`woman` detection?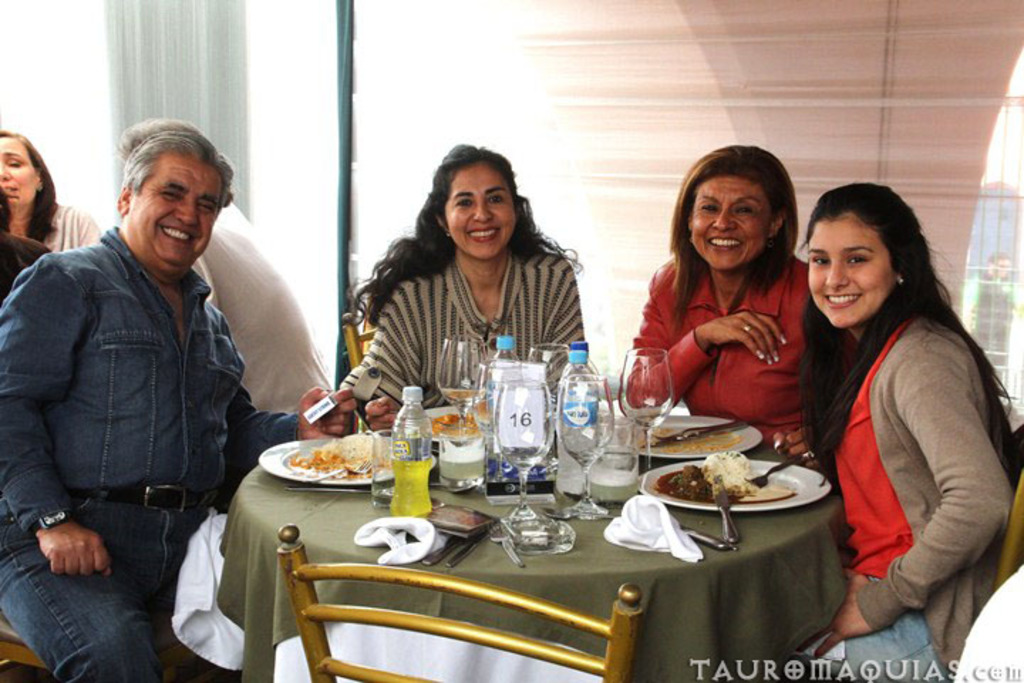
[left=0, top=131, right=92, bottom=250]
